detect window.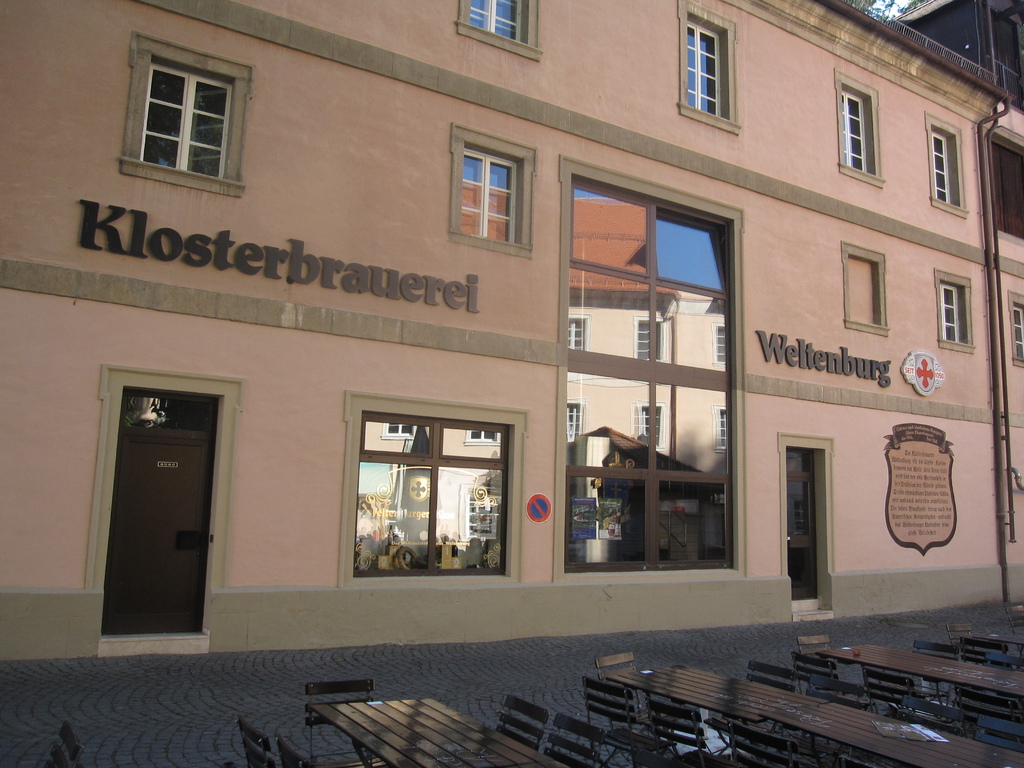
Detected at 355, 408, 501, 577.
